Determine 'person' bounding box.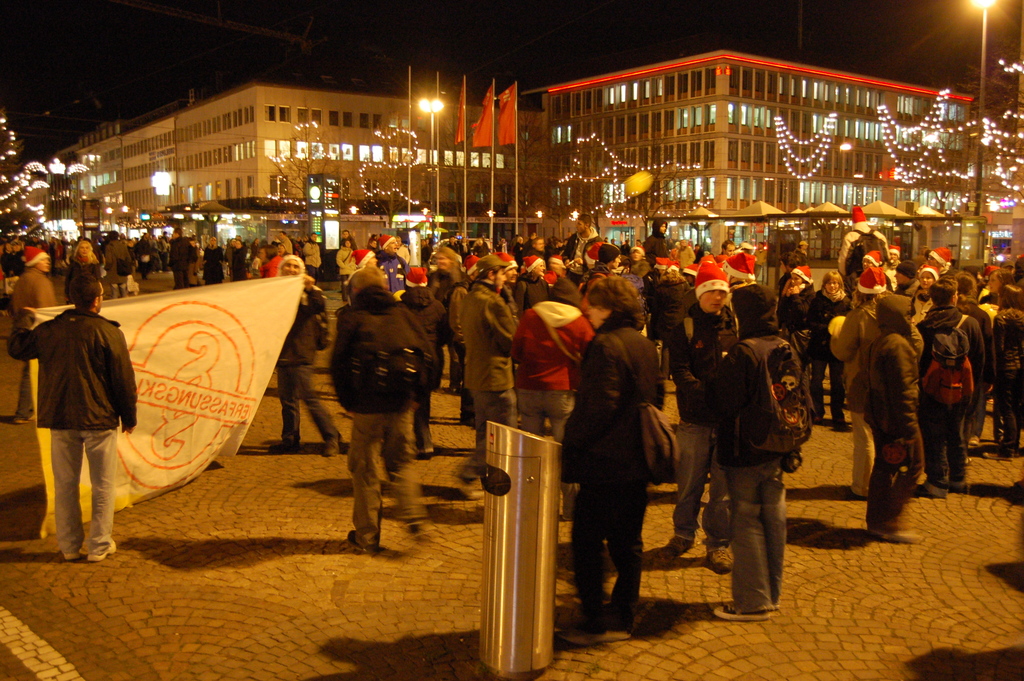
Determined: select_region(9, 266, 127, 570).
